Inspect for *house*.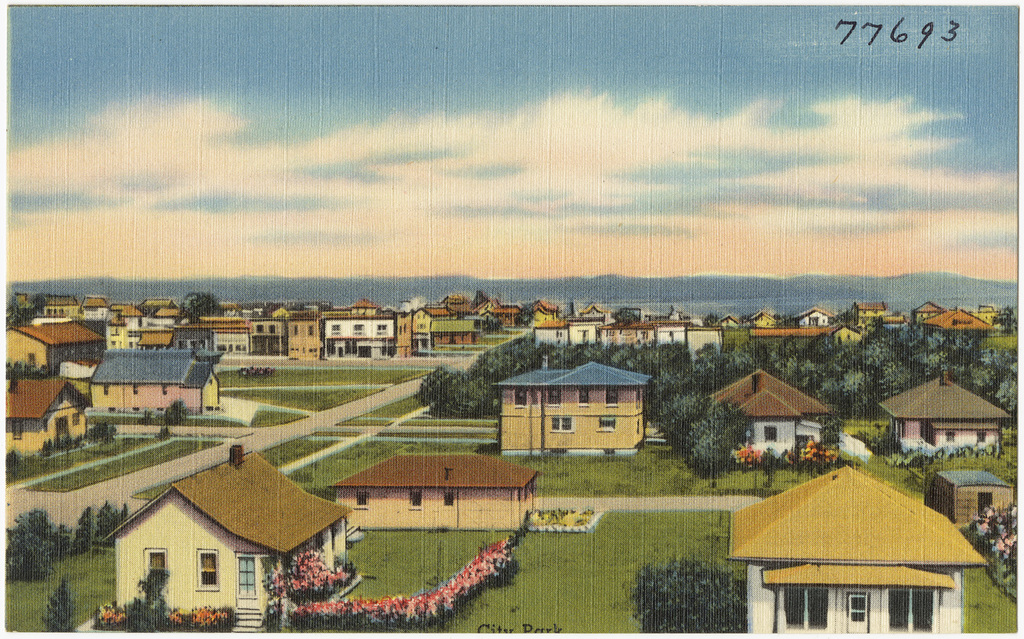
Inspection: Rect(106, 444, 353, 638).
